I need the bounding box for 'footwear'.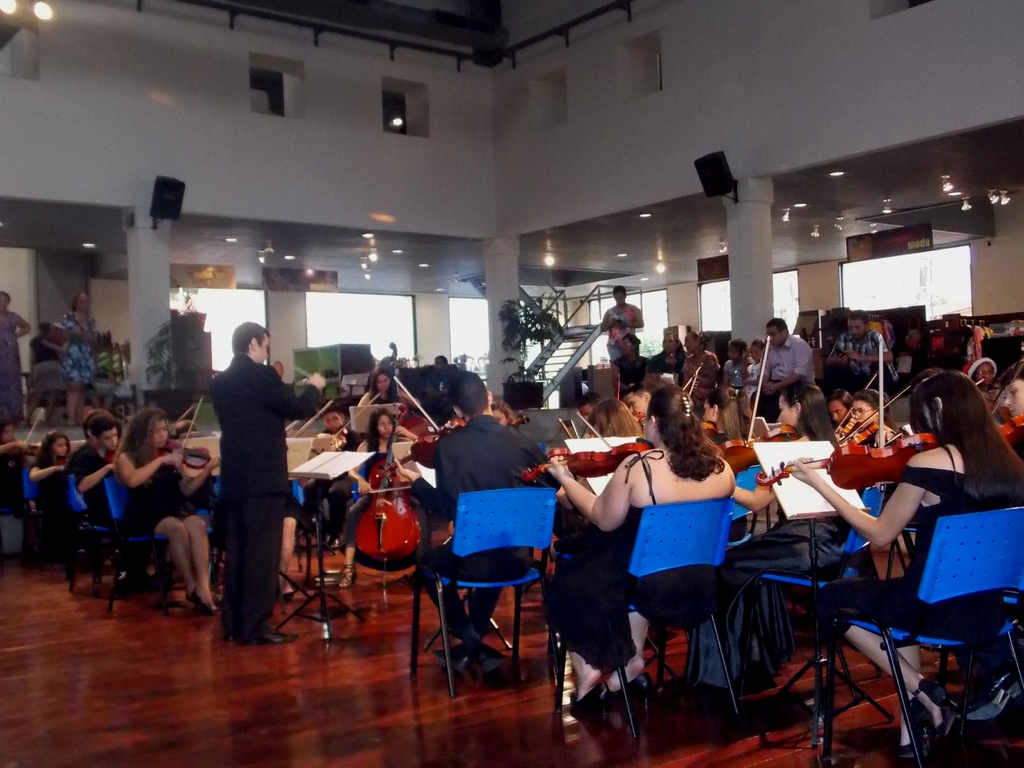
Here it is: [x1=610, y1=672, x2=655, y2=729].
